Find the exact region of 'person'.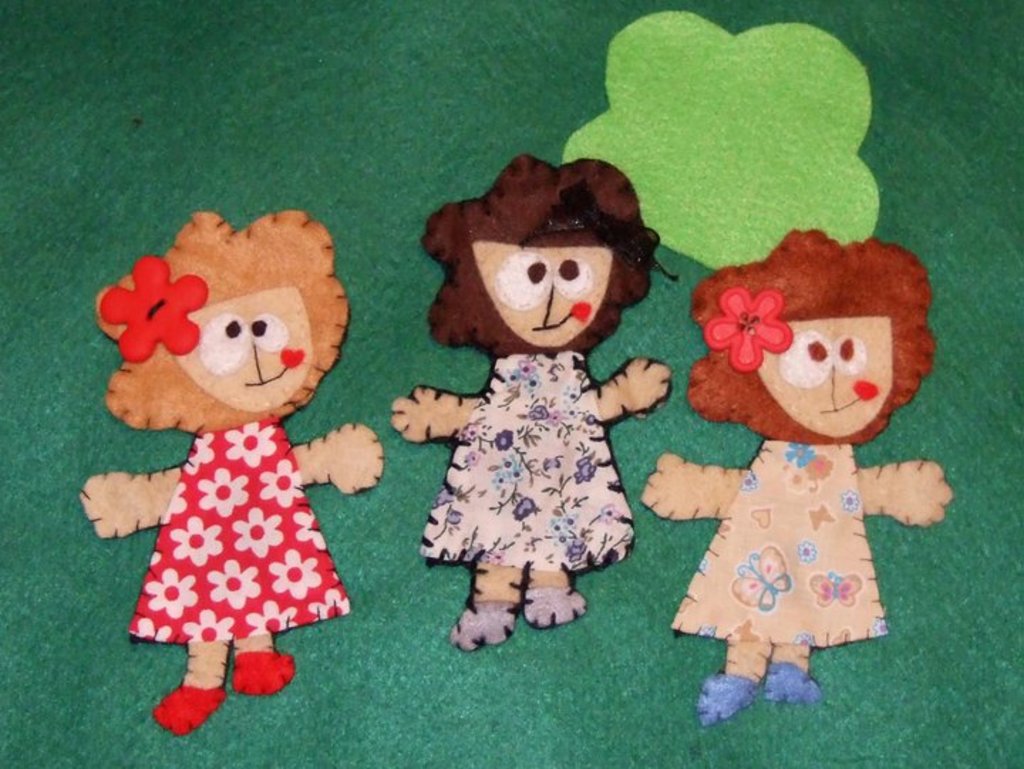
Exact region: locate(78, 205, 385, 742).
